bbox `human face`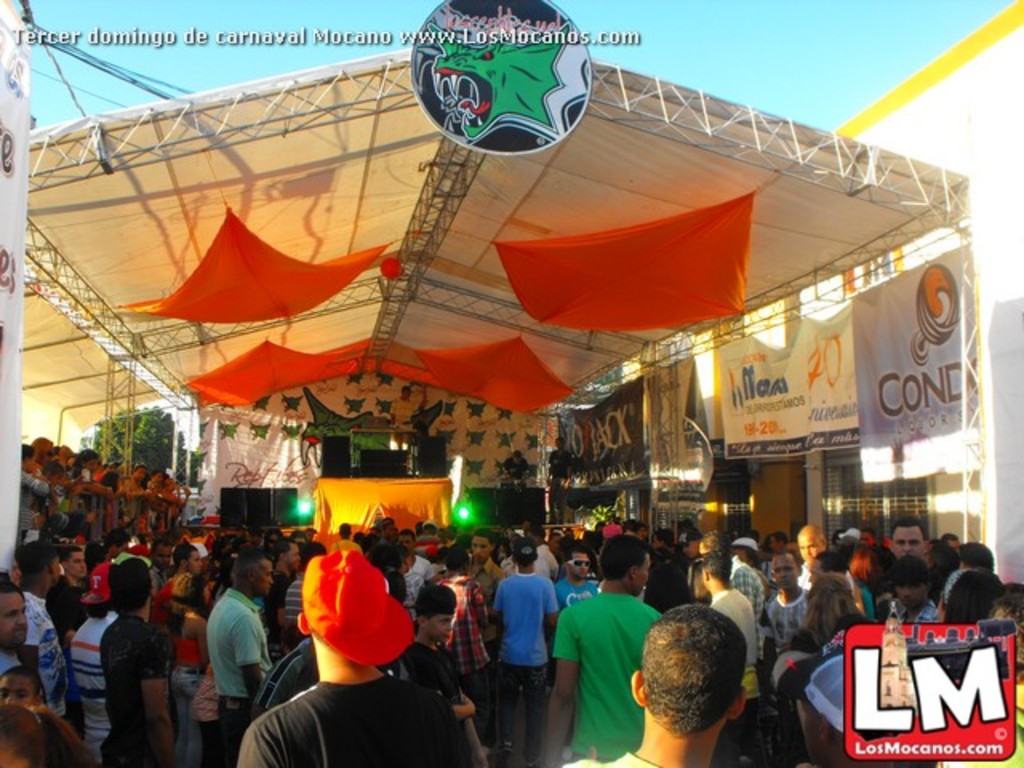
0,590,24,645
